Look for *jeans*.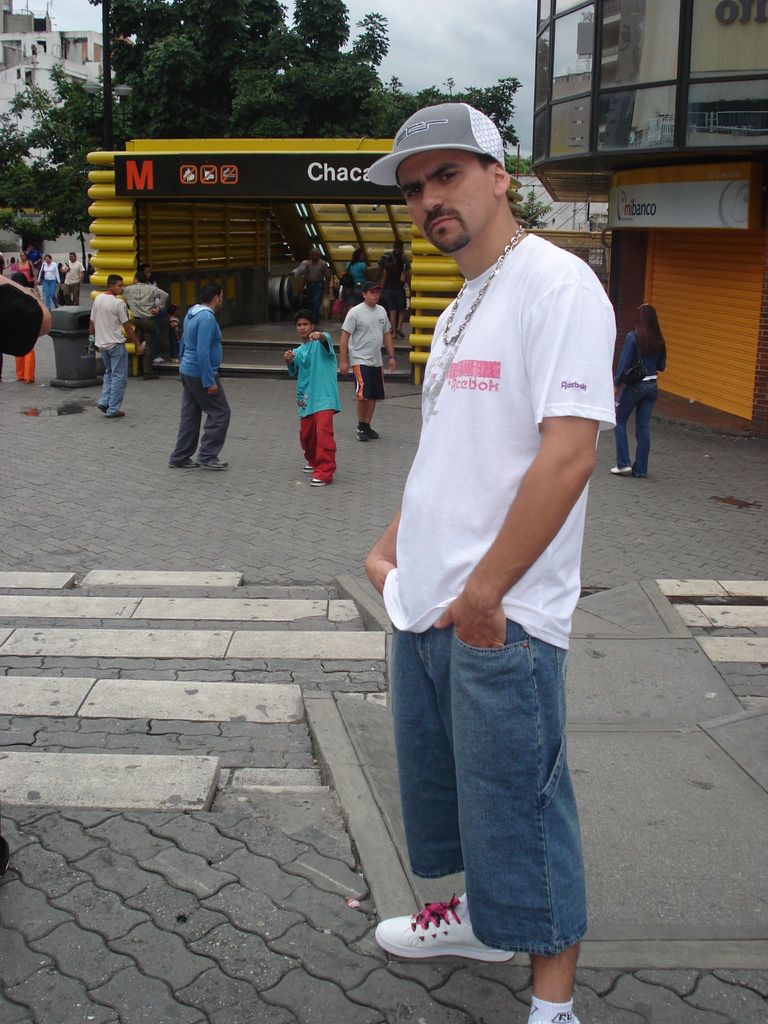
Found: 612, 378, 658, 476.
